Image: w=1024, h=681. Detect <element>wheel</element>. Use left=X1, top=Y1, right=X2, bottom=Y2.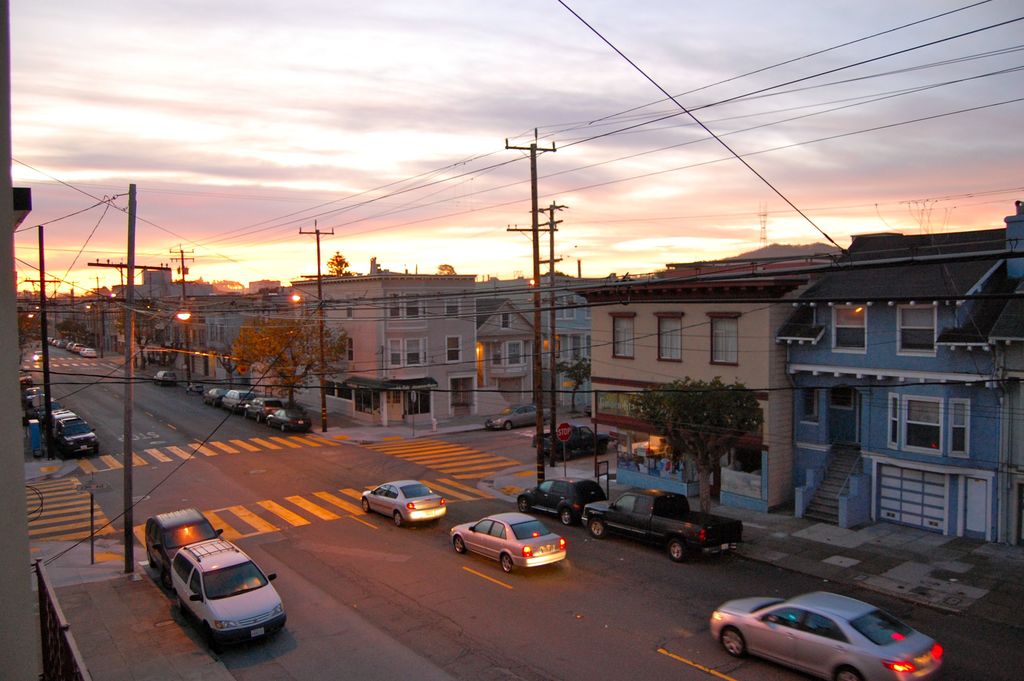
left=243, top=407, right=249, bottom=418.
